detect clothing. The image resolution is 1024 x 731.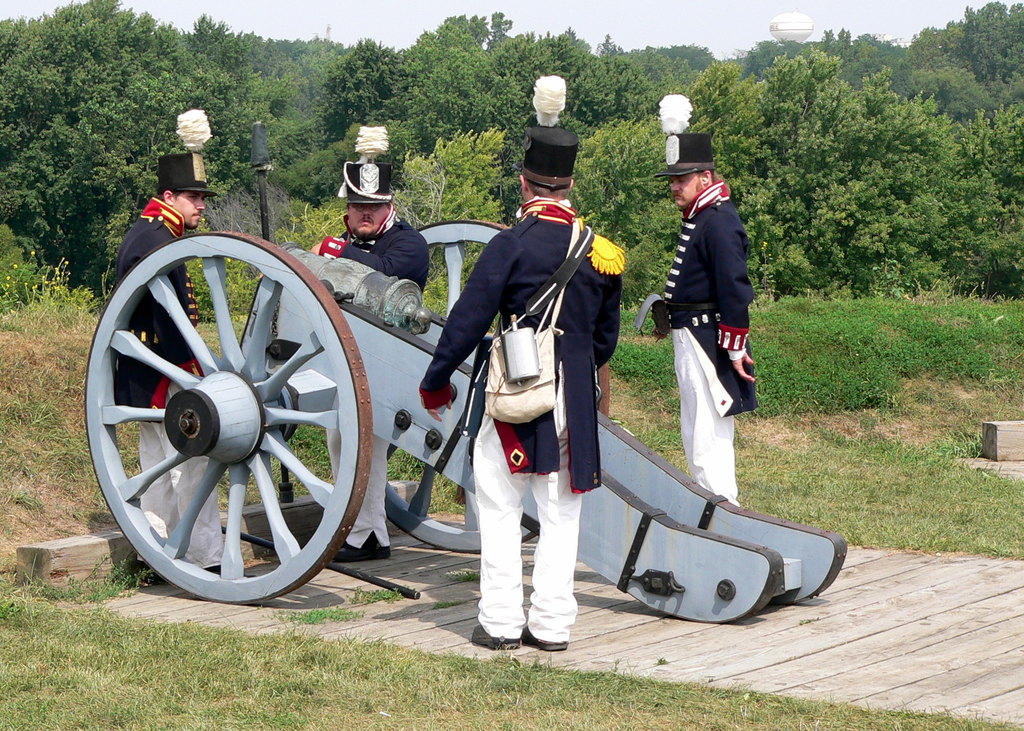
BBox(413, 196, 622, 637).
